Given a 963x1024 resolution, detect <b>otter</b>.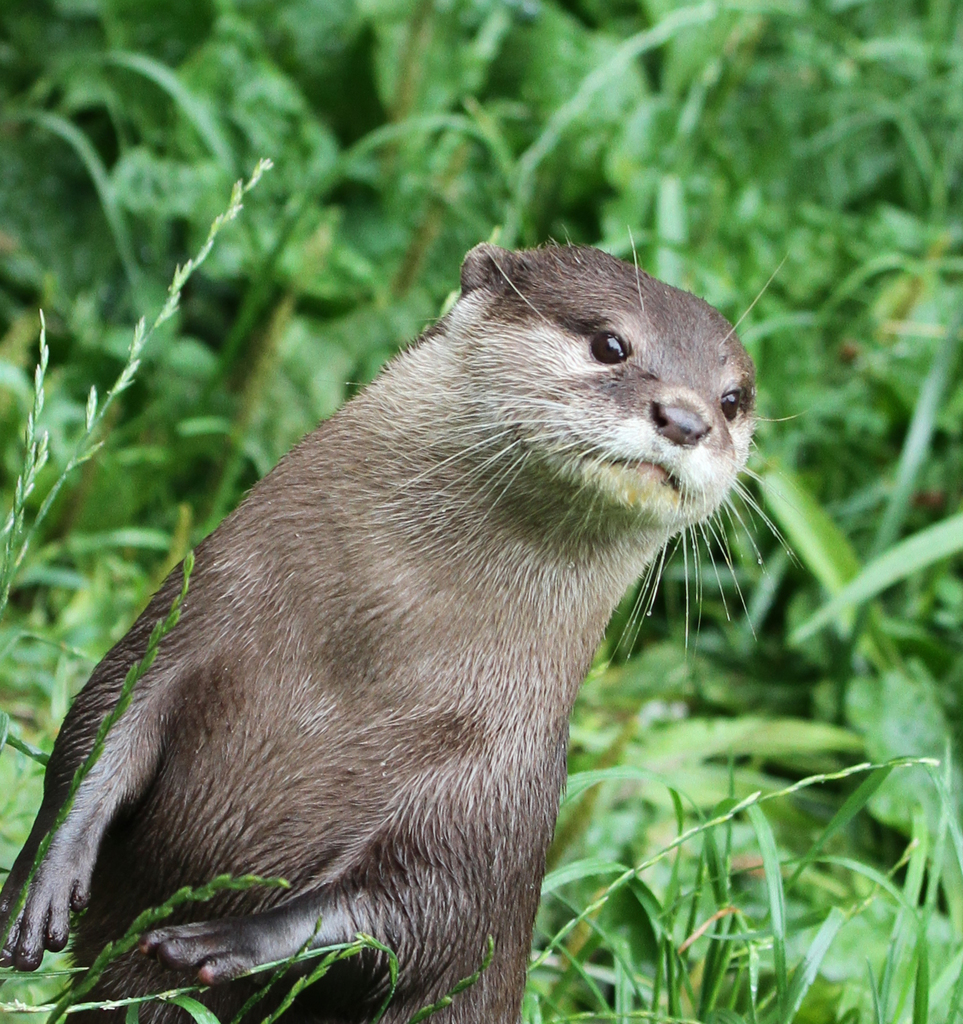
(0, 221, 809, 1023).
